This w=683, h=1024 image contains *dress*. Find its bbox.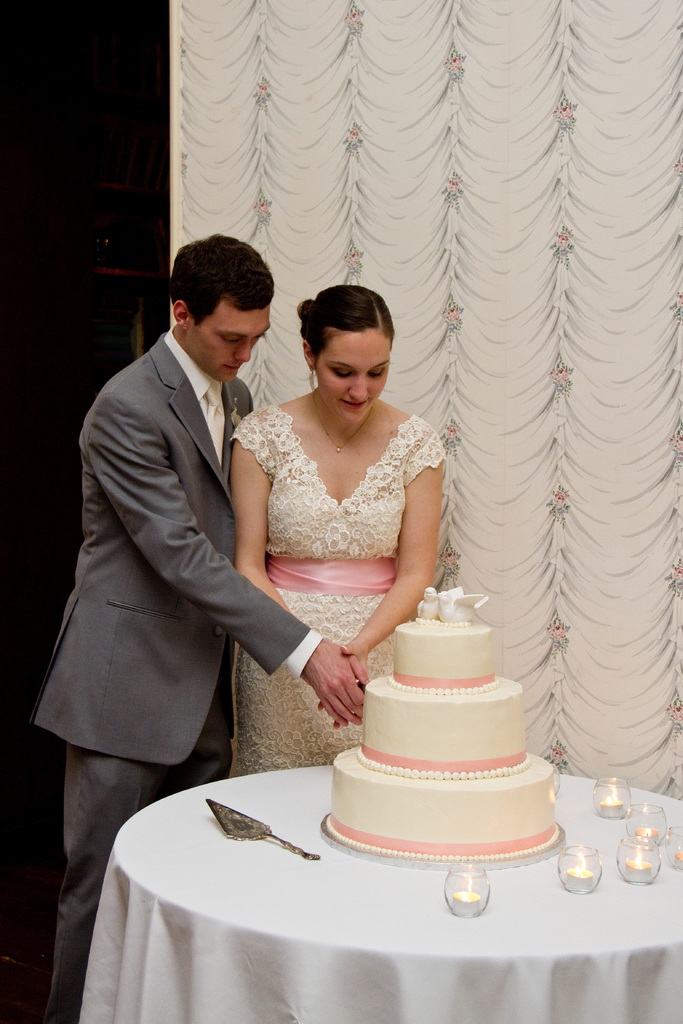
pyautogui.locateOnScreen(231, 403, 446, 777).
